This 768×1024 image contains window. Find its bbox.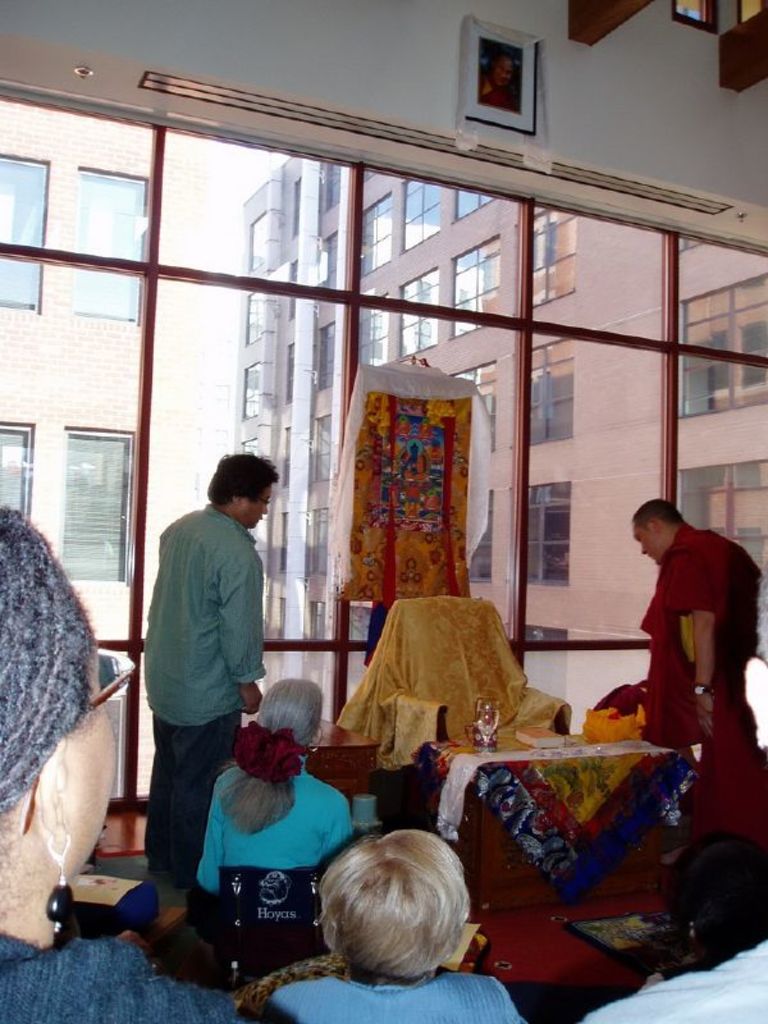
BBox(672, 233, 710, 260).
